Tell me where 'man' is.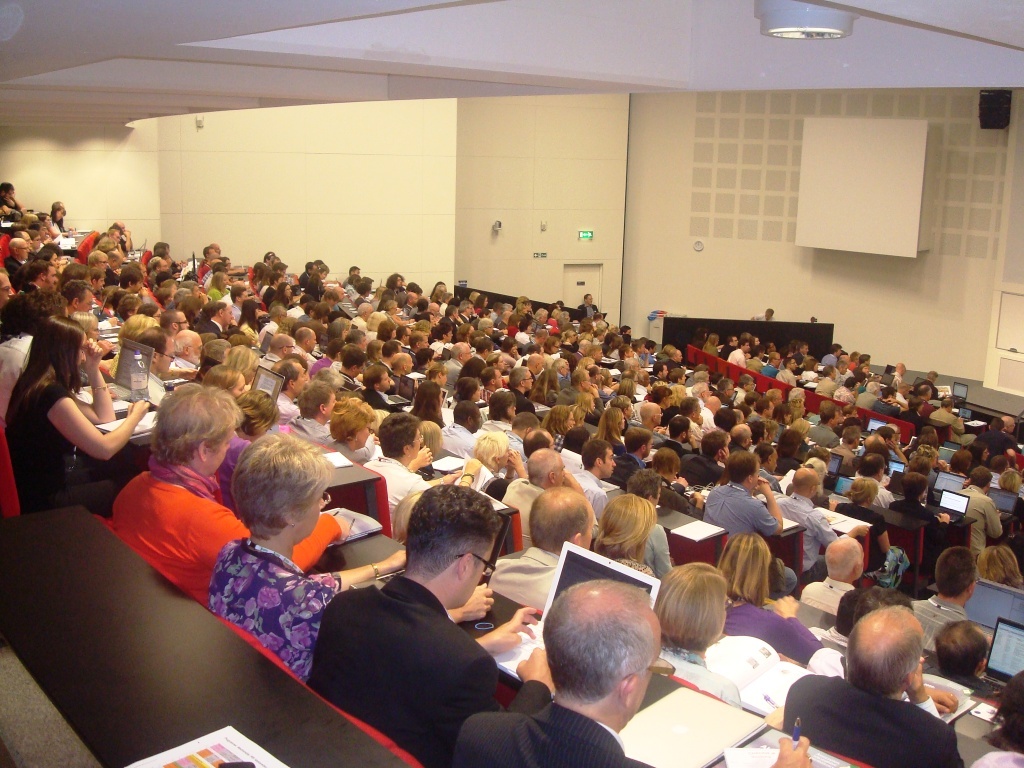
'man' is at box=[256, 332, 295, 374].
